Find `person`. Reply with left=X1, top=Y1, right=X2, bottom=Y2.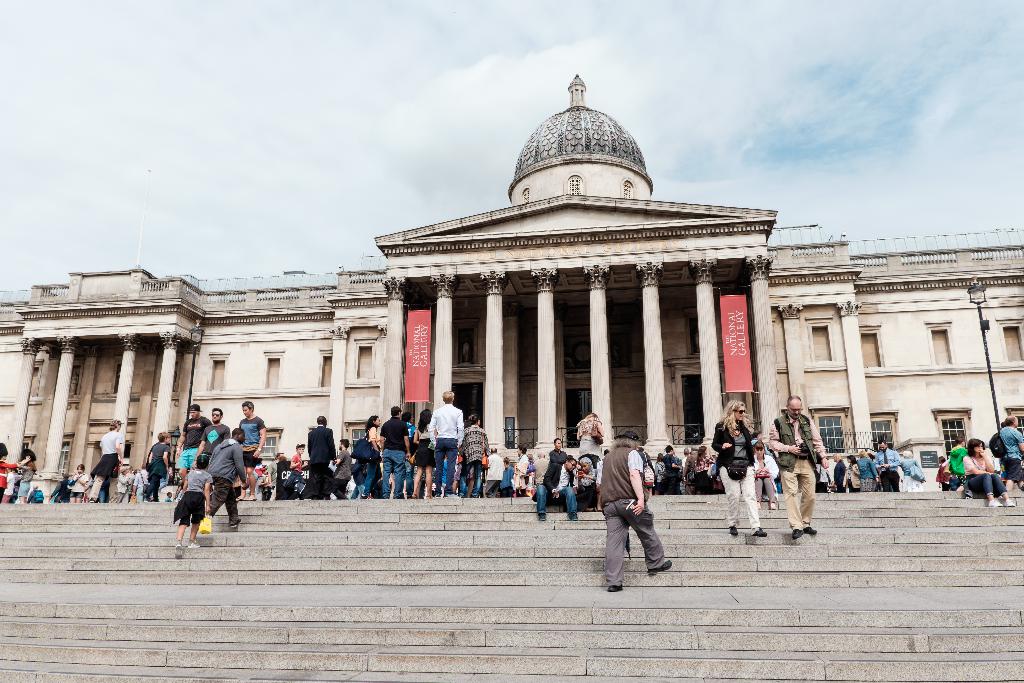
left=335, top=436, right=351, bottom=498.
